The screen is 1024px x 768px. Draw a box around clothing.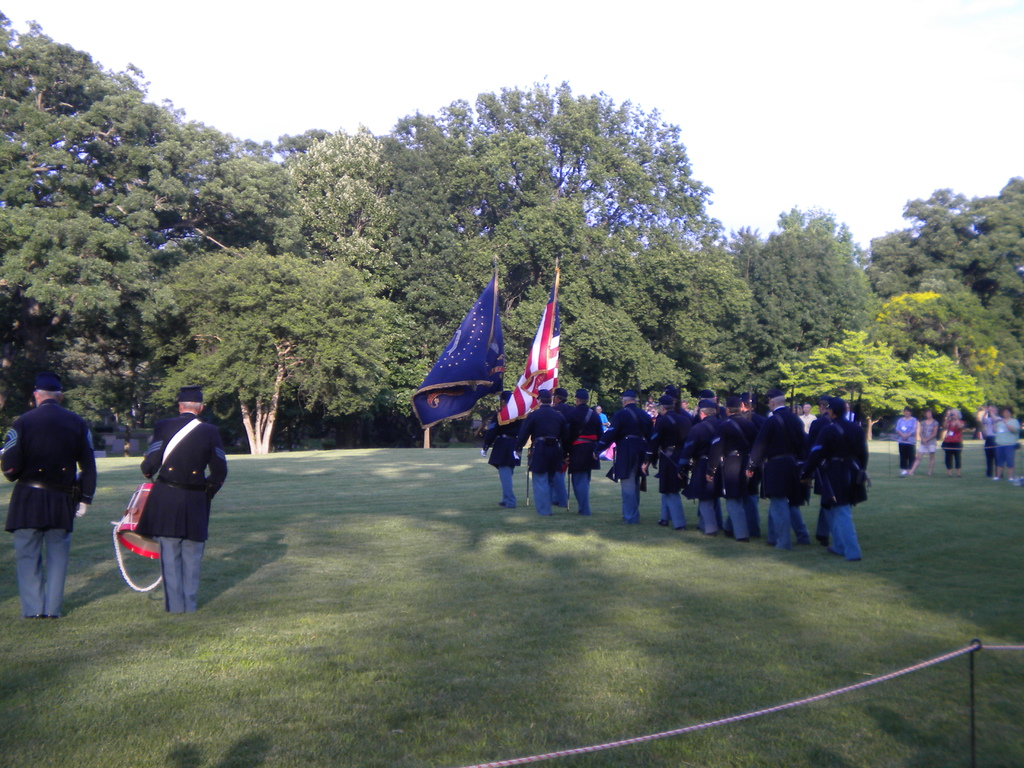
{"left": 109, "top": 396, "right": 220, "bottom": 602}.
